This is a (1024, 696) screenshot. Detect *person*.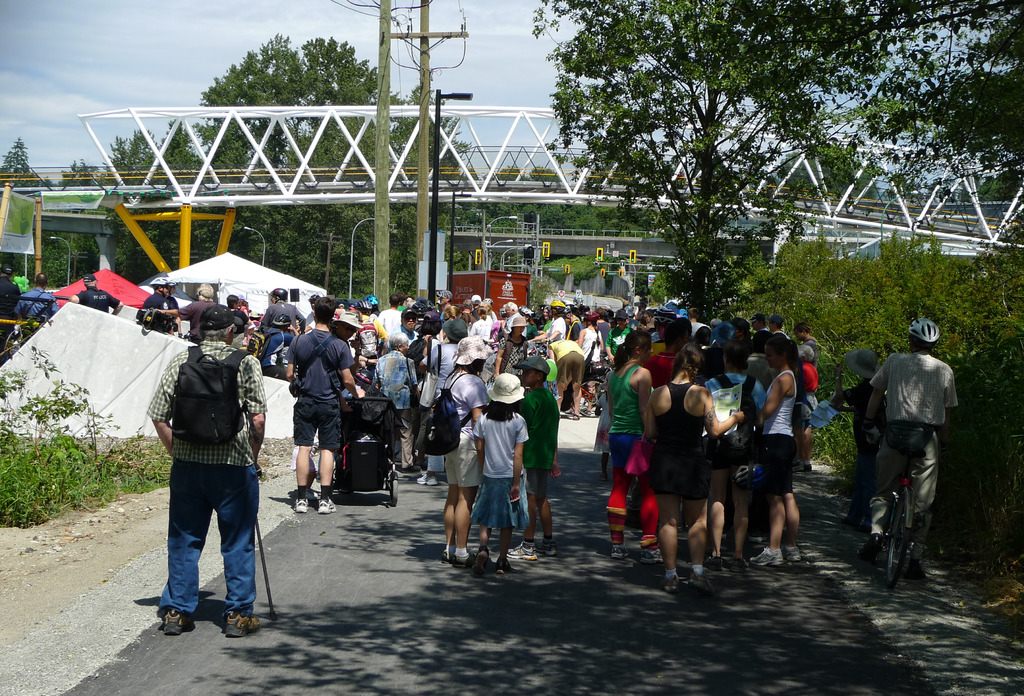
x1=643, y1=343, x2=744, y2=595.
